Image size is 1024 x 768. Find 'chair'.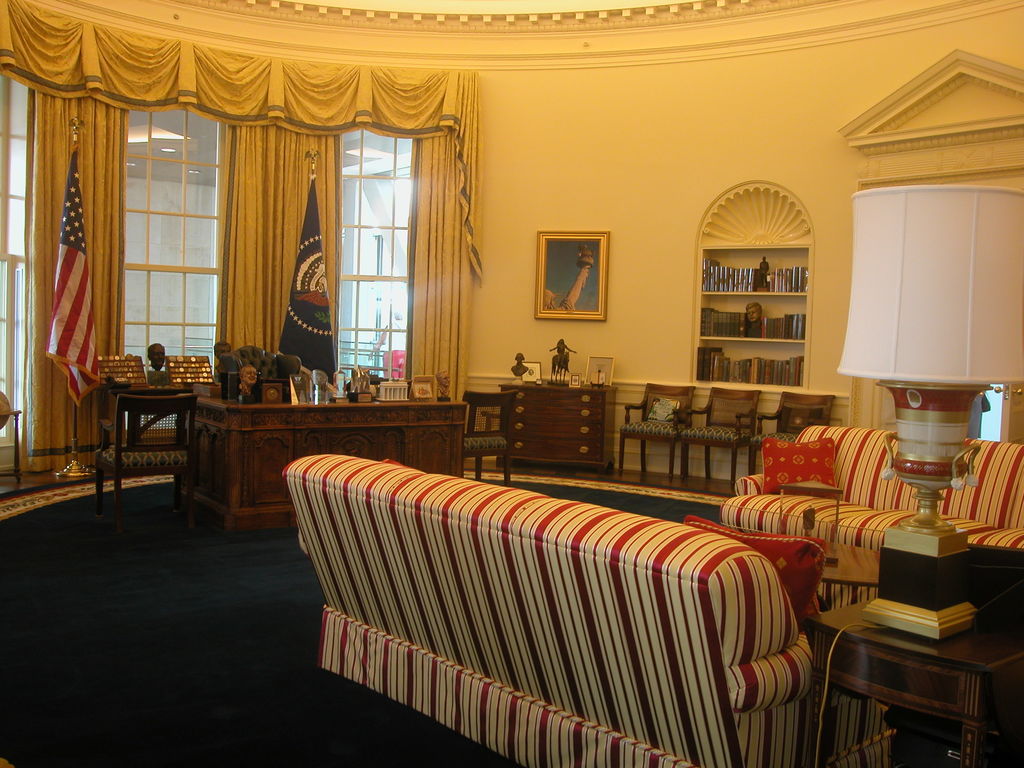
box(225, 344, 302, 393).
